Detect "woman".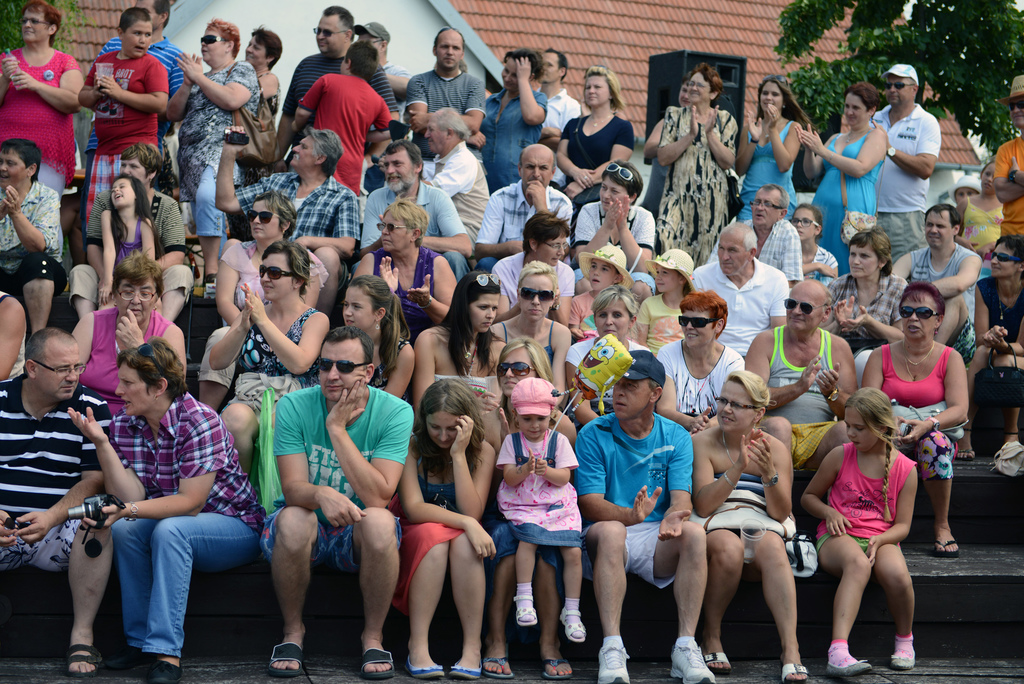
Detected at <bbox>392, 370, 513, 683</bbox>.
